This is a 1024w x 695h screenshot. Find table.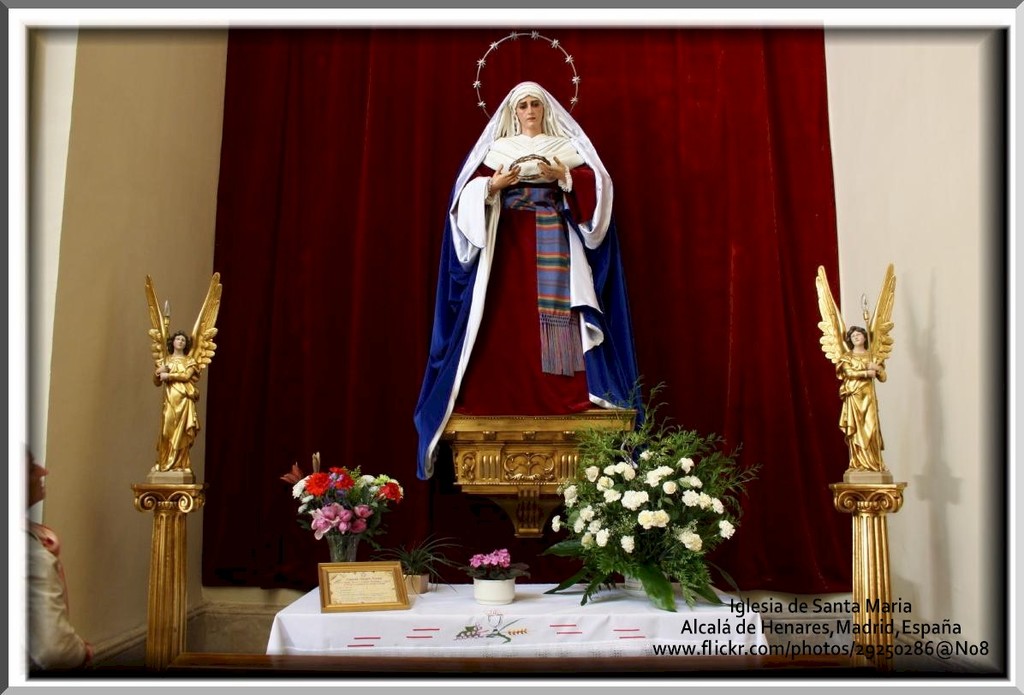
Bounding box: <box>266,575,765,651</box>.
